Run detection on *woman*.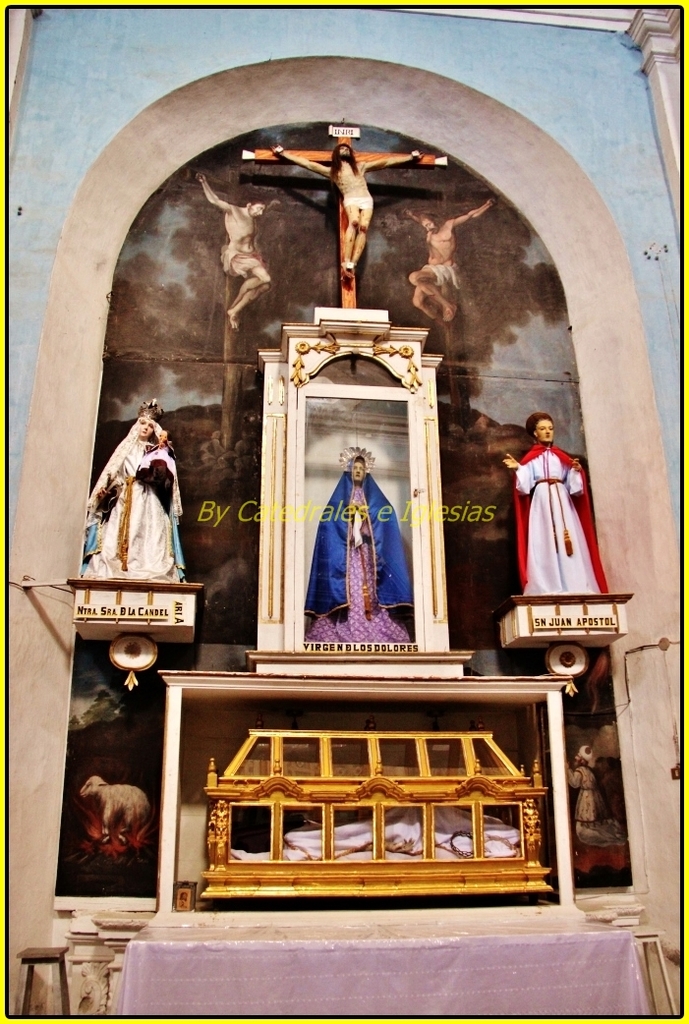
Result: box=[306, 444, 414, 643].
